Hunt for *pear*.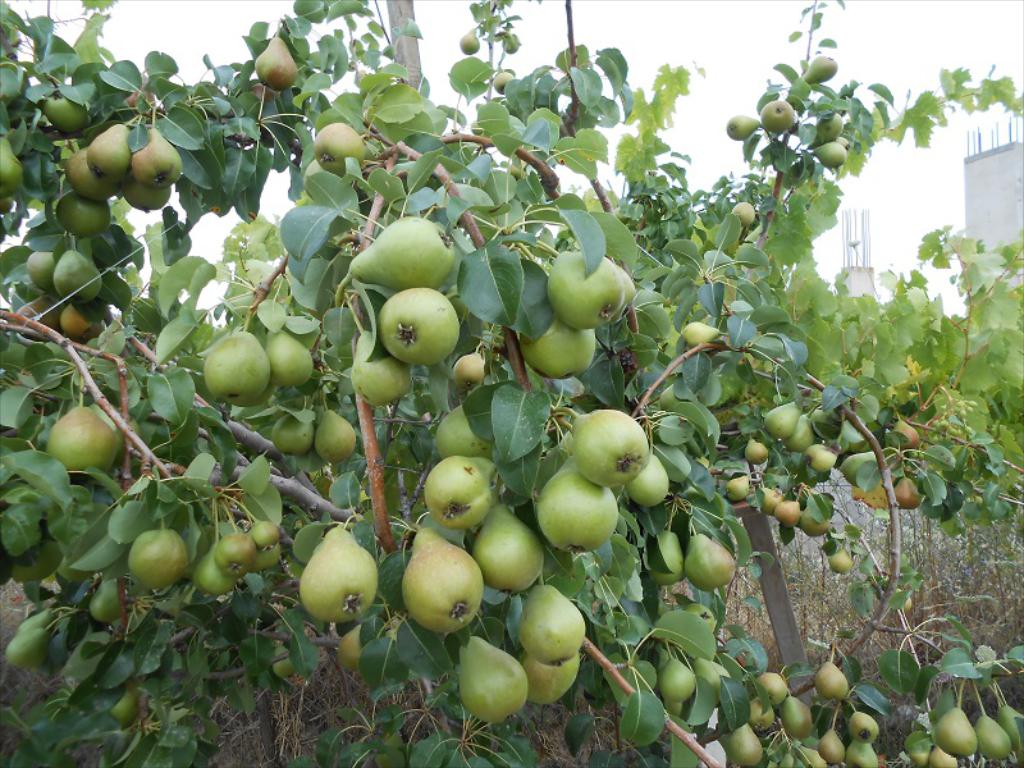
Hunted down at 892, 471, 922, 508.
